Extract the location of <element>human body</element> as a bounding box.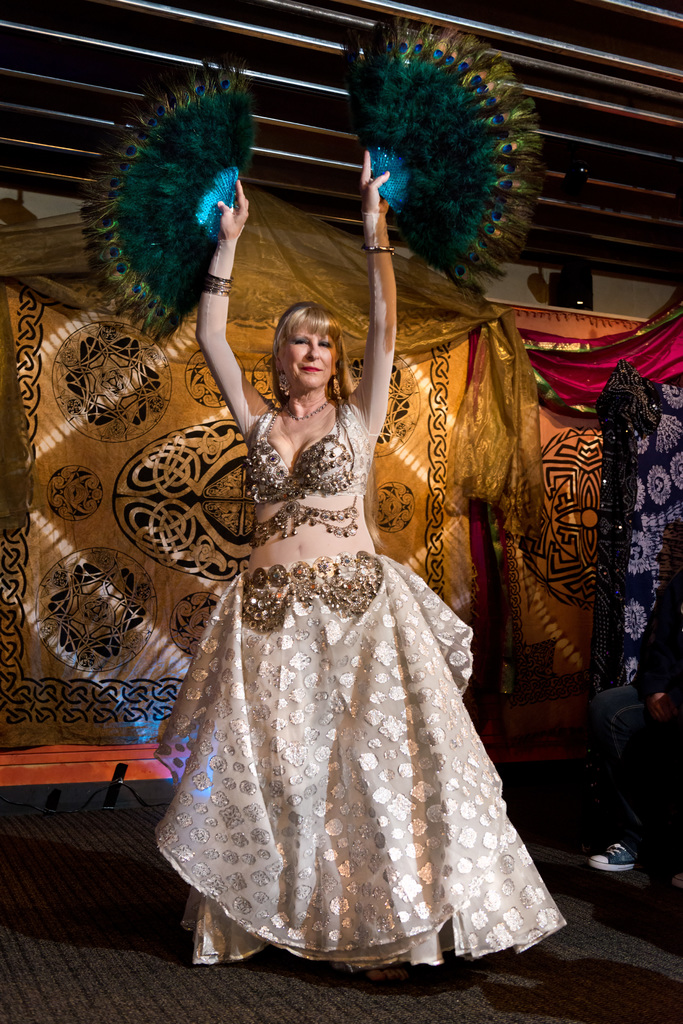
<box>177,139,556,963</box>.
